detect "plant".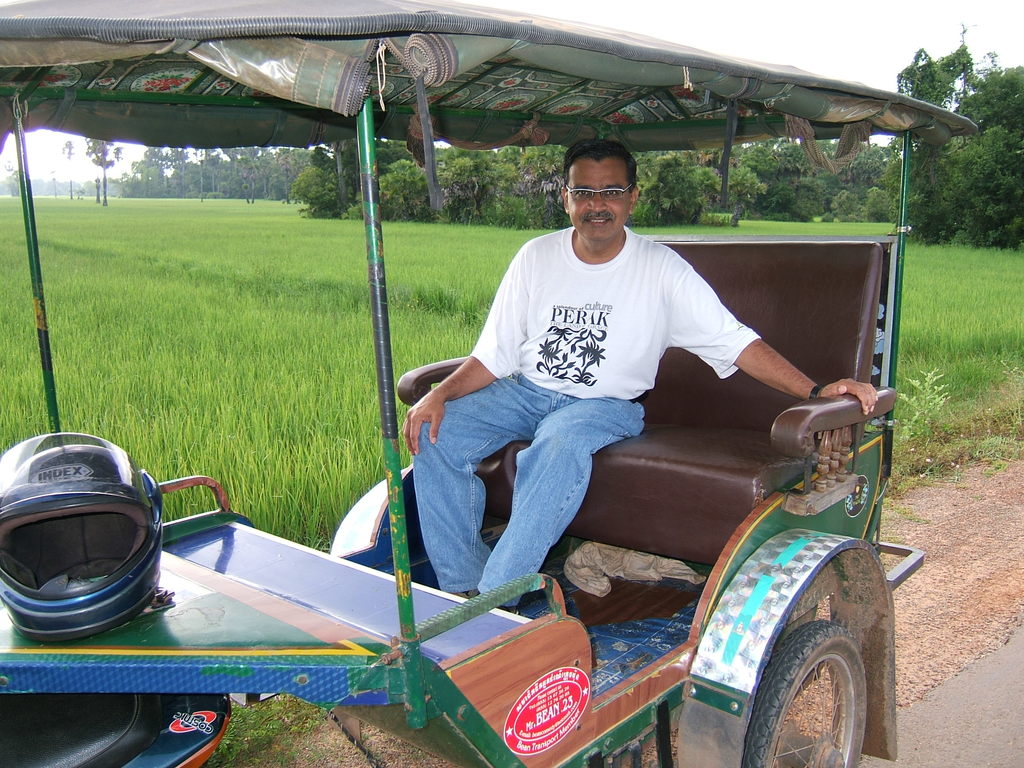
Detected at [x1=893, y1=363, x2=957, y2=481].
